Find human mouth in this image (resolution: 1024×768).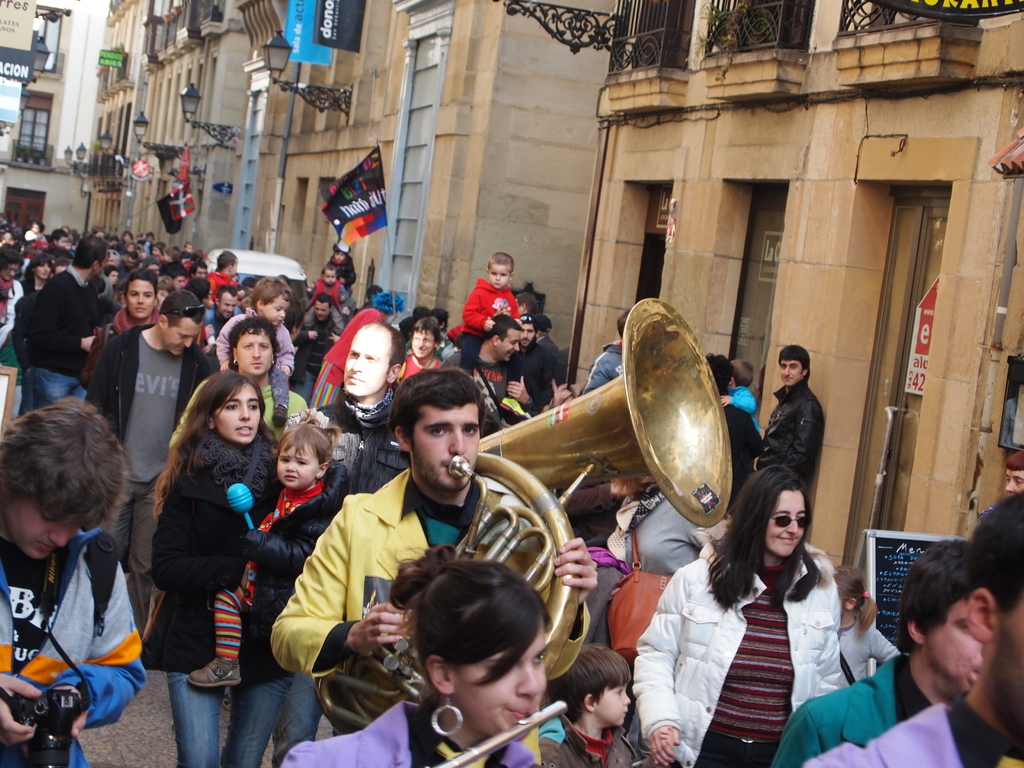
Rect(348, 373, 362, 385).
